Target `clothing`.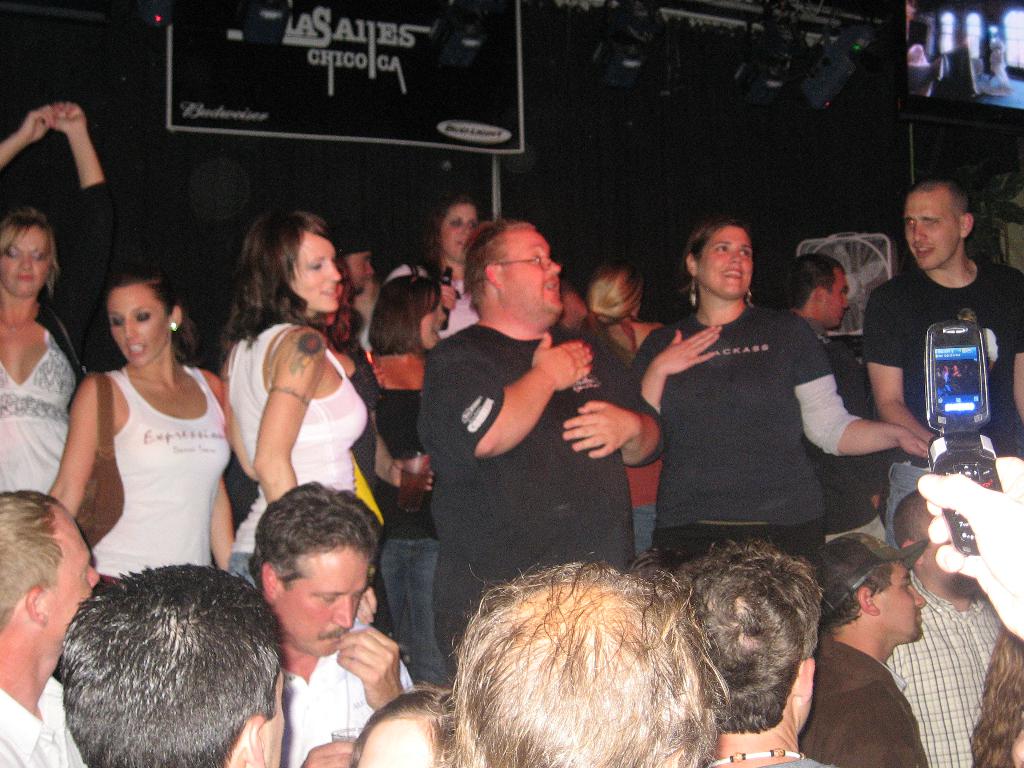
Target region: <region>350, 346, 439, 695</region>.
